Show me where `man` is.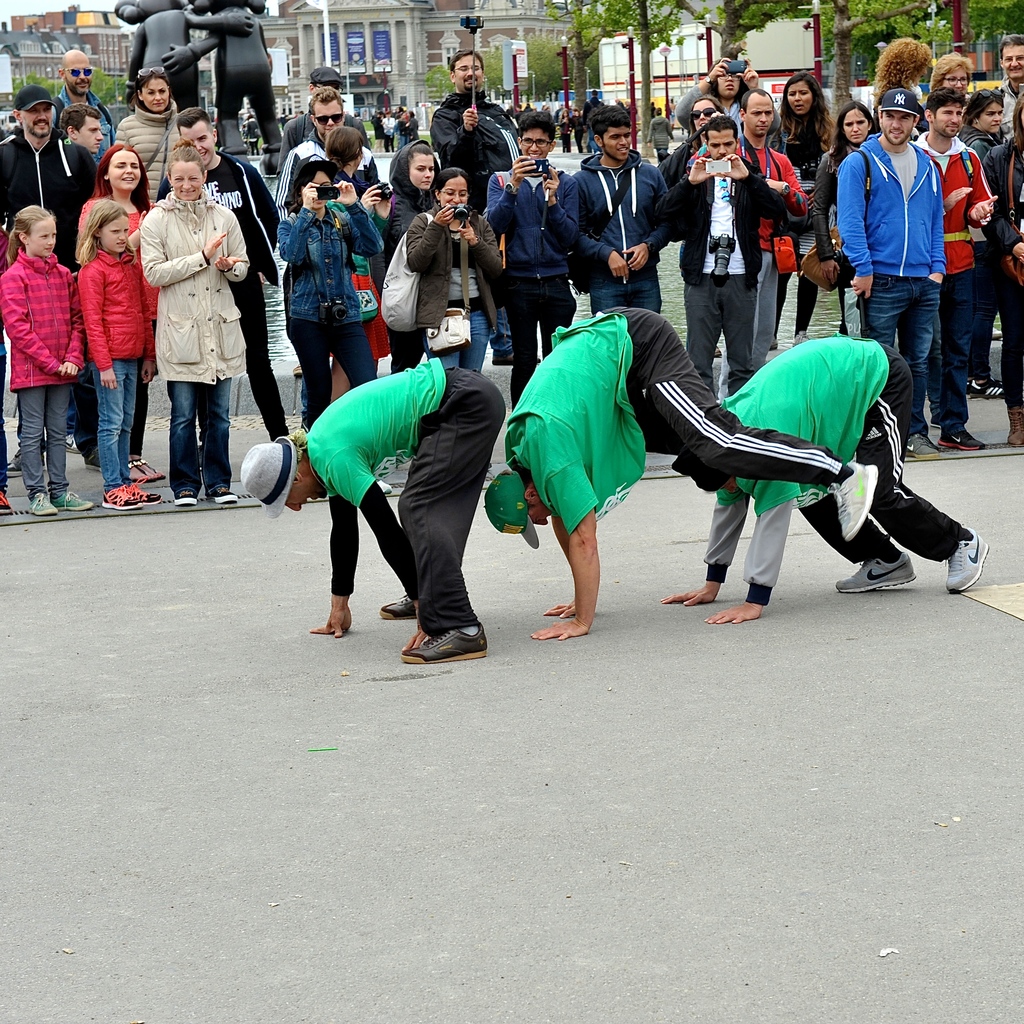
`man` is at <region>914, 86, 996, 455</region>.
